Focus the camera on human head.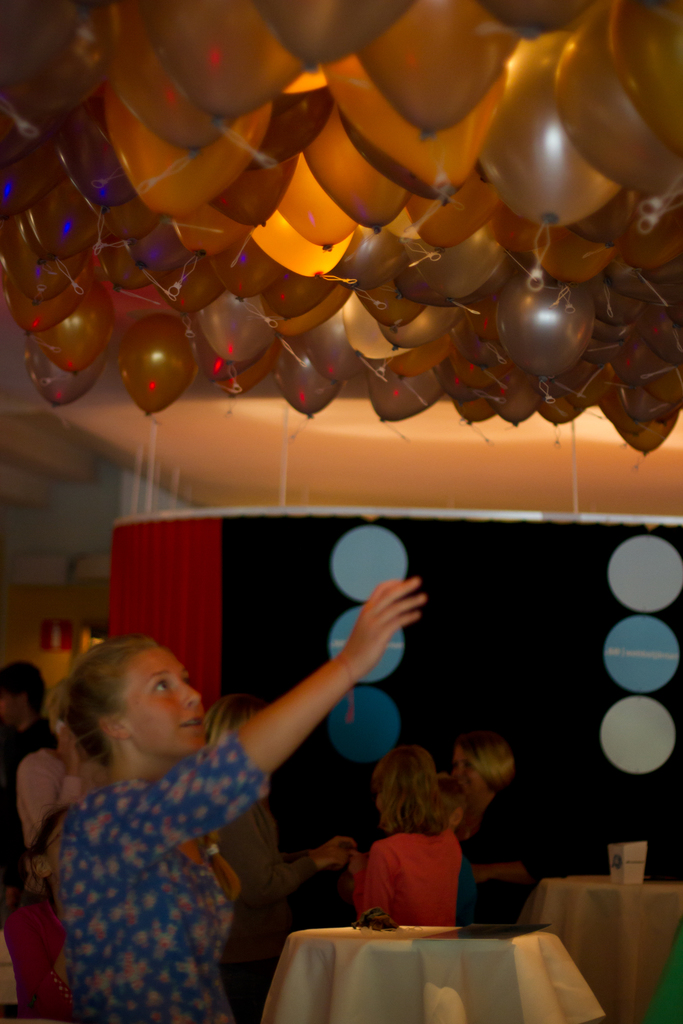
Focus region: <box>442,774,466,830</box>.
